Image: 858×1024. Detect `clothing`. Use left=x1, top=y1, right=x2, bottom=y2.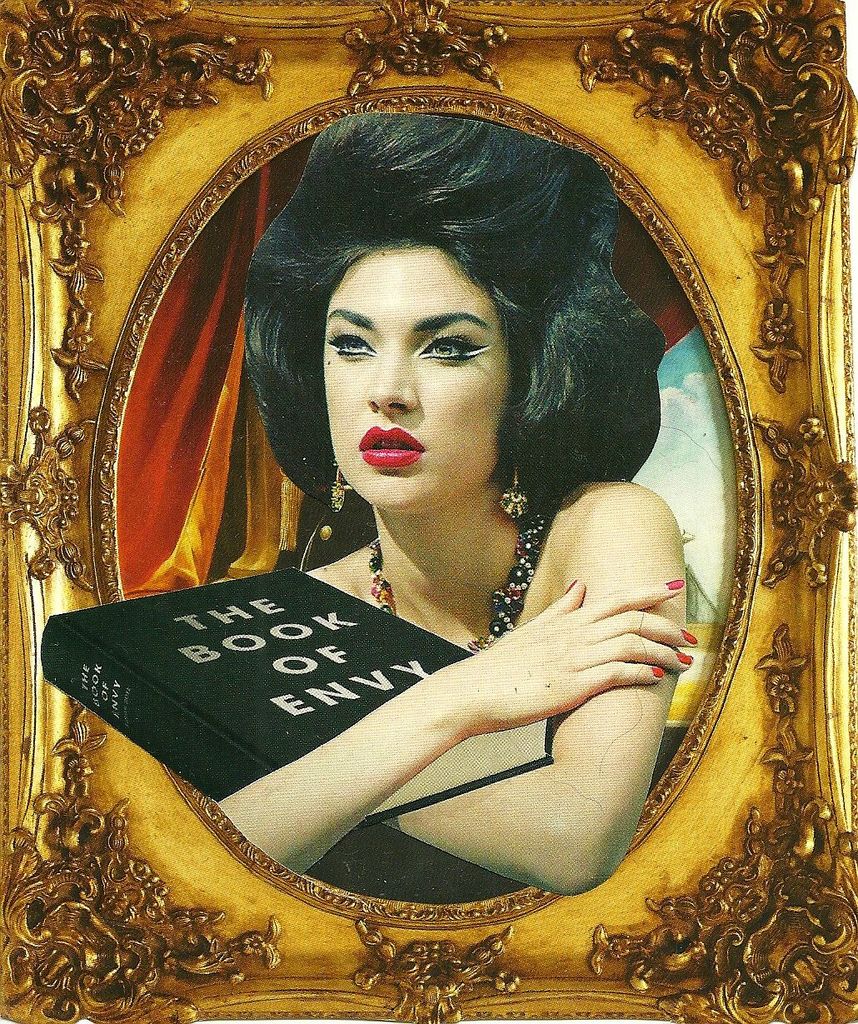
left=310, top=812, right=521, bottom=902.
